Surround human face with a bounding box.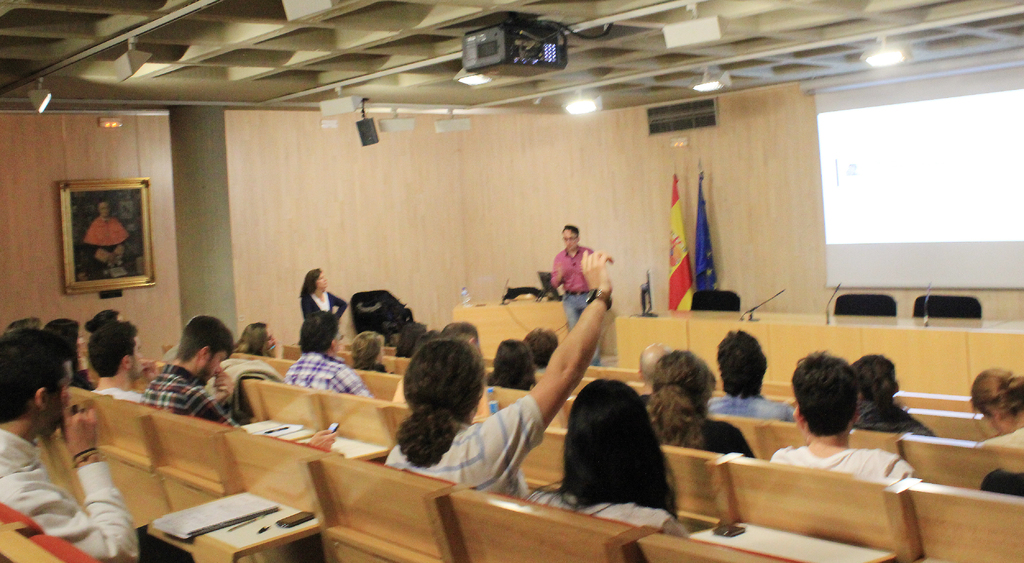
(316,270,325,293).
